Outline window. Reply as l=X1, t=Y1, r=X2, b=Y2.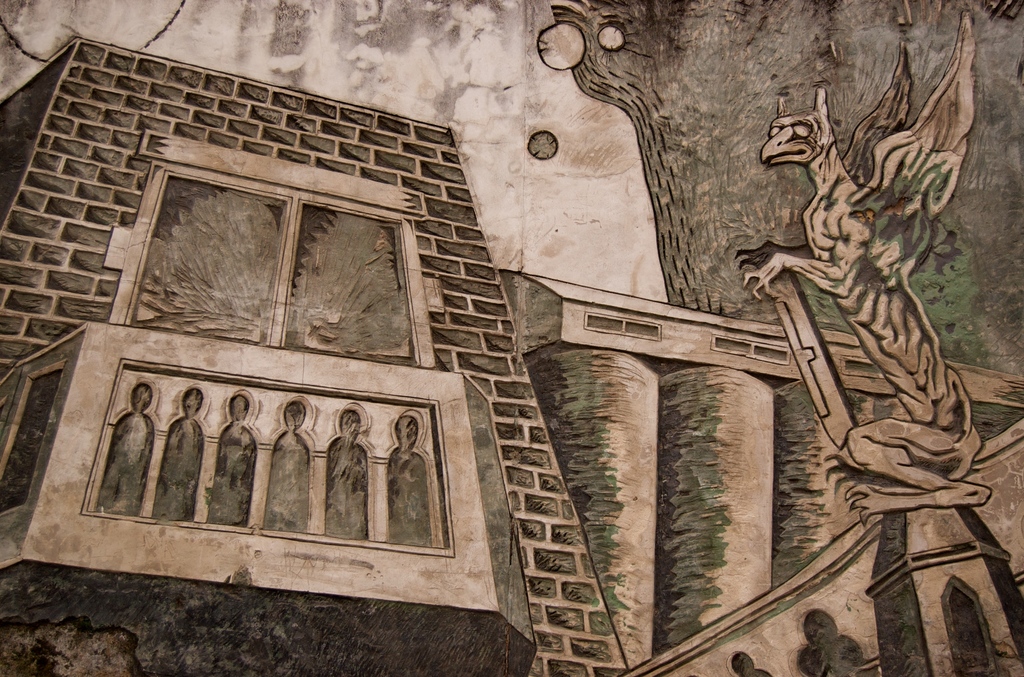
l=131, t=131, r=433, b=370.
